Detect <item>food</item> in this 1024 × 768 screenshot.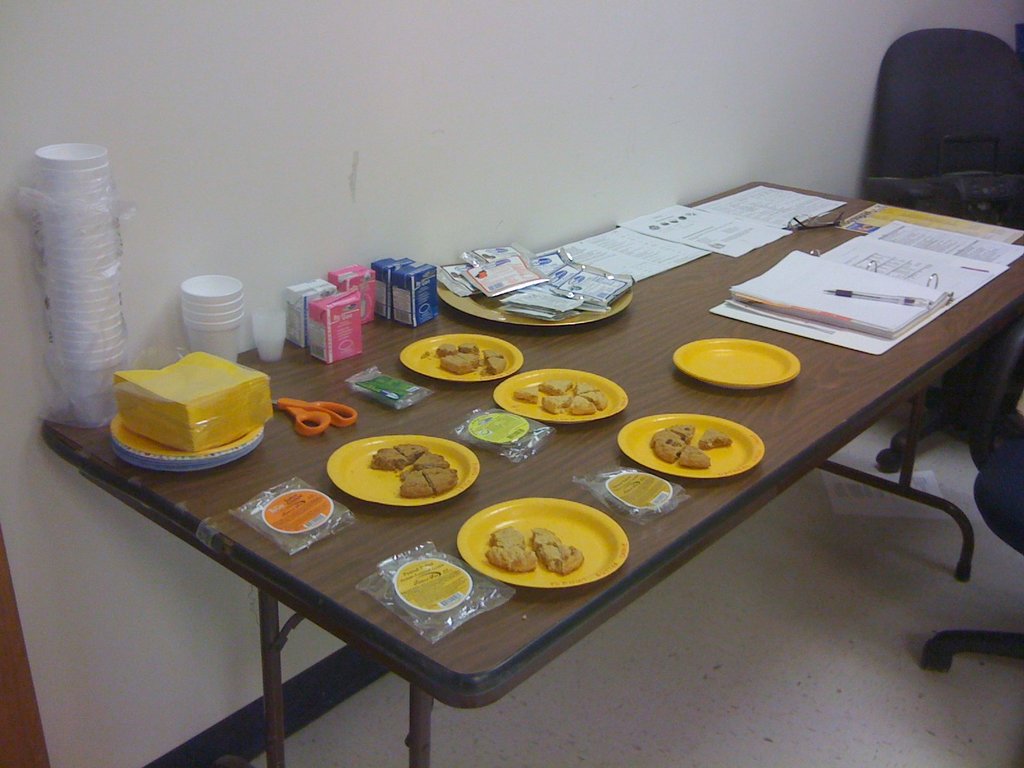
Detection: <region>579, 390, 607, 413</region>.
